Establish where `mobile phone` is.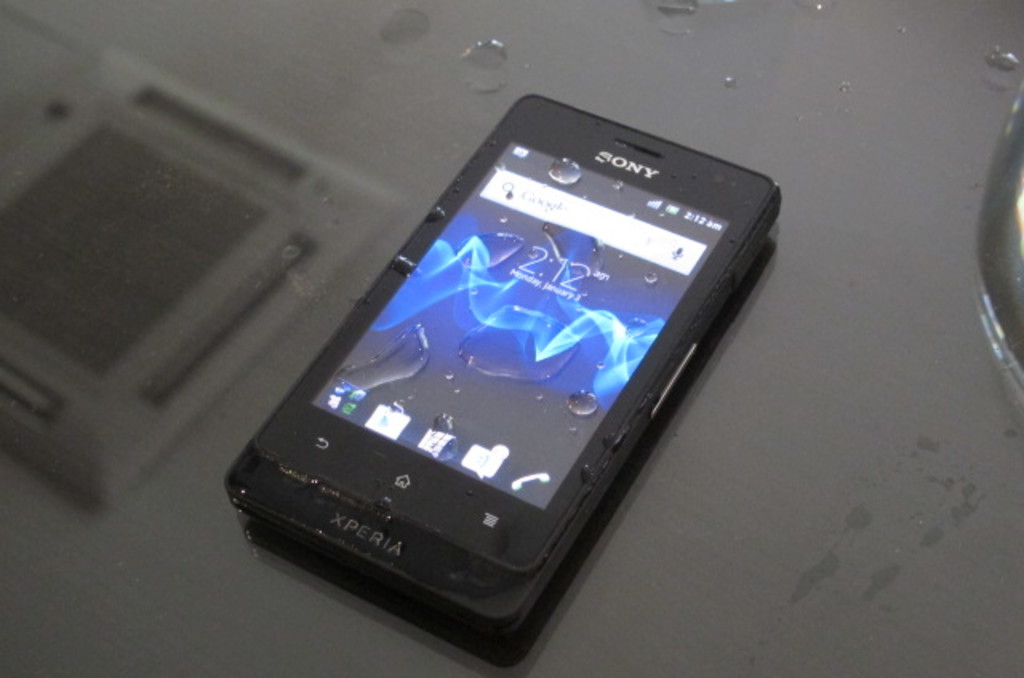
Established at 226:96:789:619.
